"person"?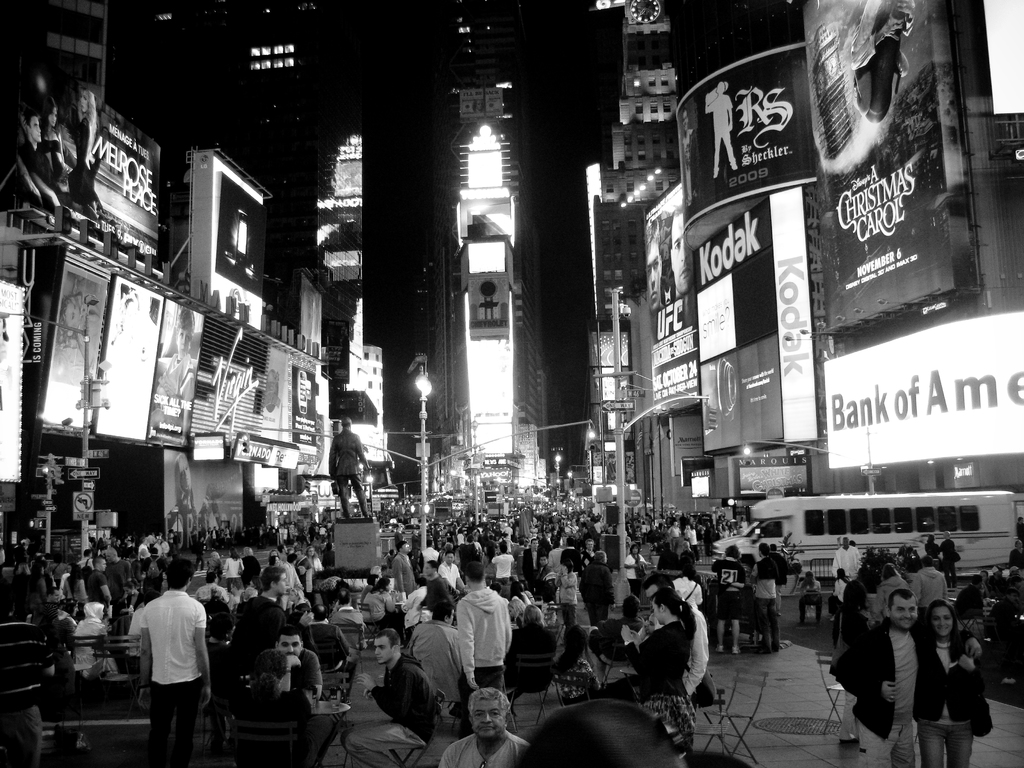
<bbox>134, 555, 212, 767</bbox>
